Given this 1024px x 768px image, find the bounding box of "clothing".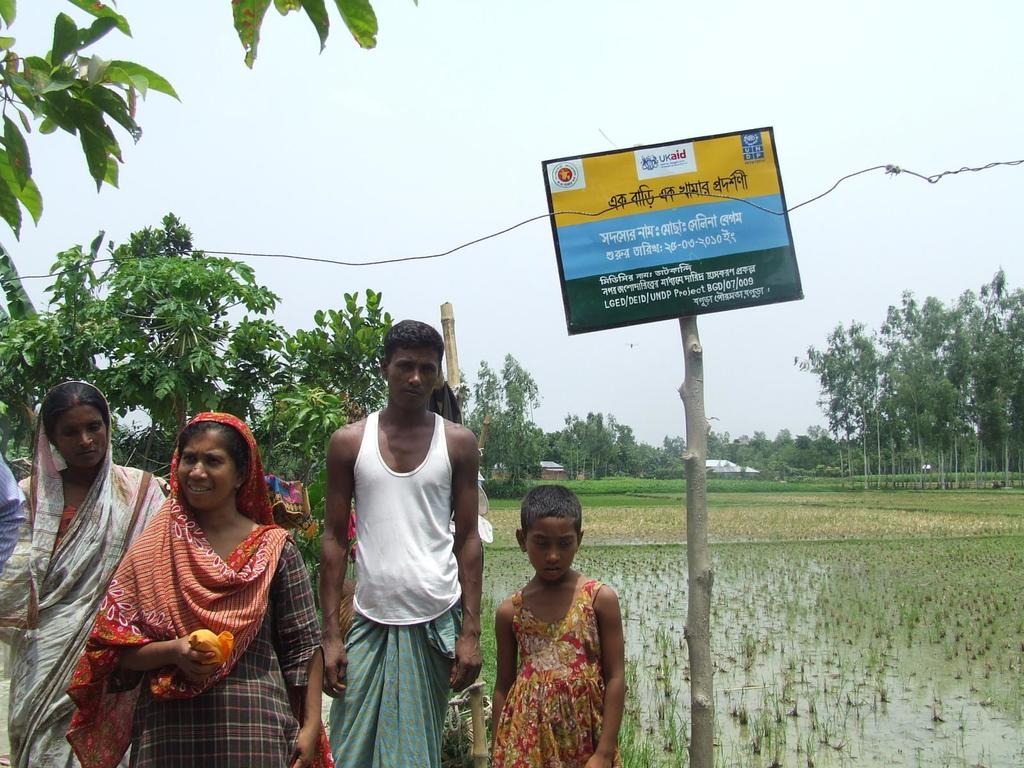
101 419 314 767.
